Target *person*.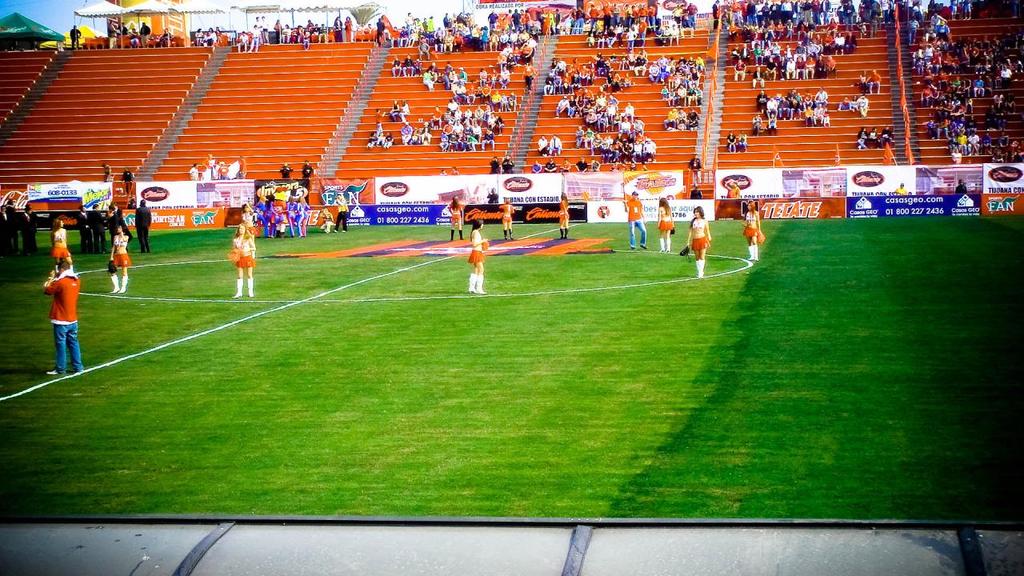
Target region: [x1=854, y1=126, x2=870, y2=150].
